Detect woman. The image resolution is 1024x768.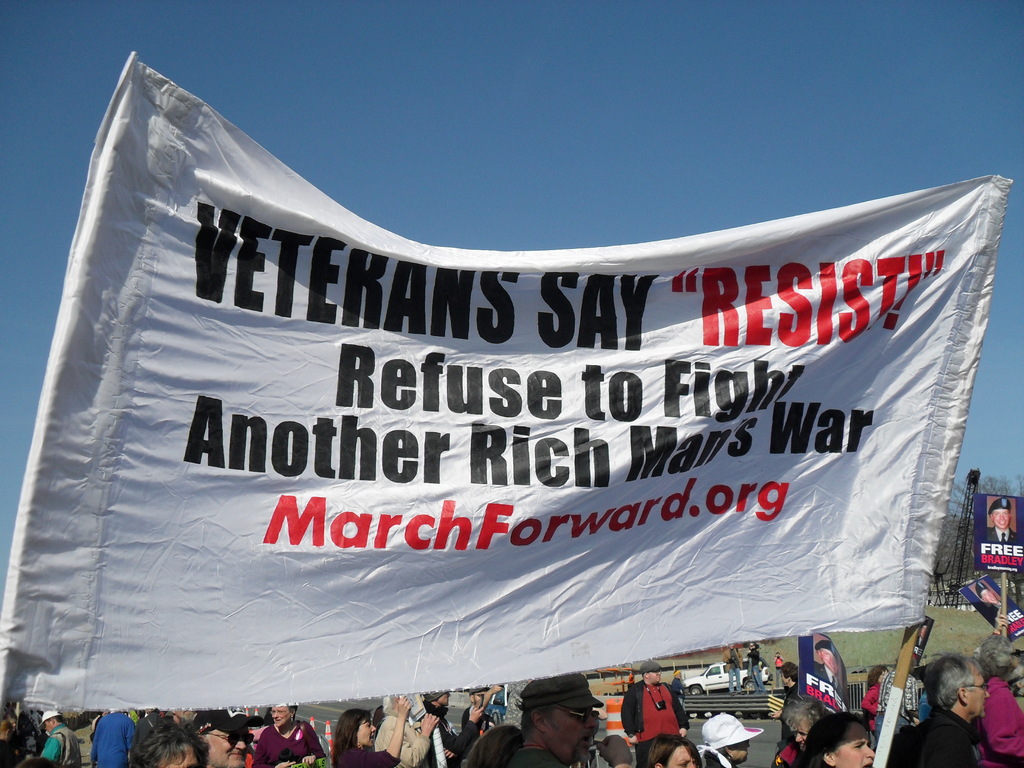
box=[248, 700, 328, 767].
